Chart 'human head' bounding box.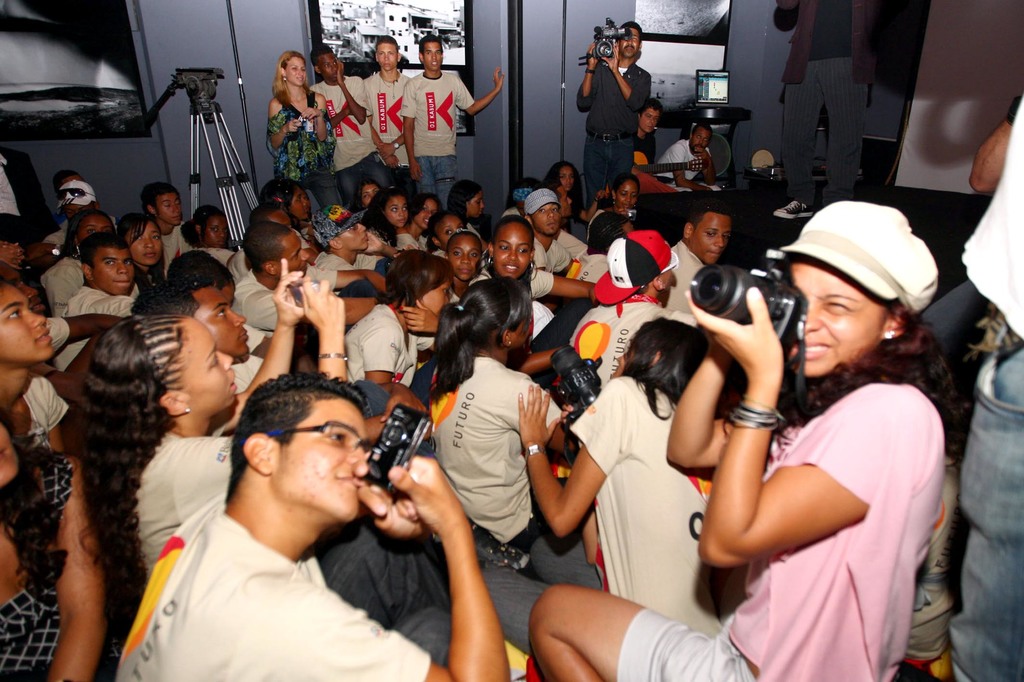
Charted: [595,230,680,293].
